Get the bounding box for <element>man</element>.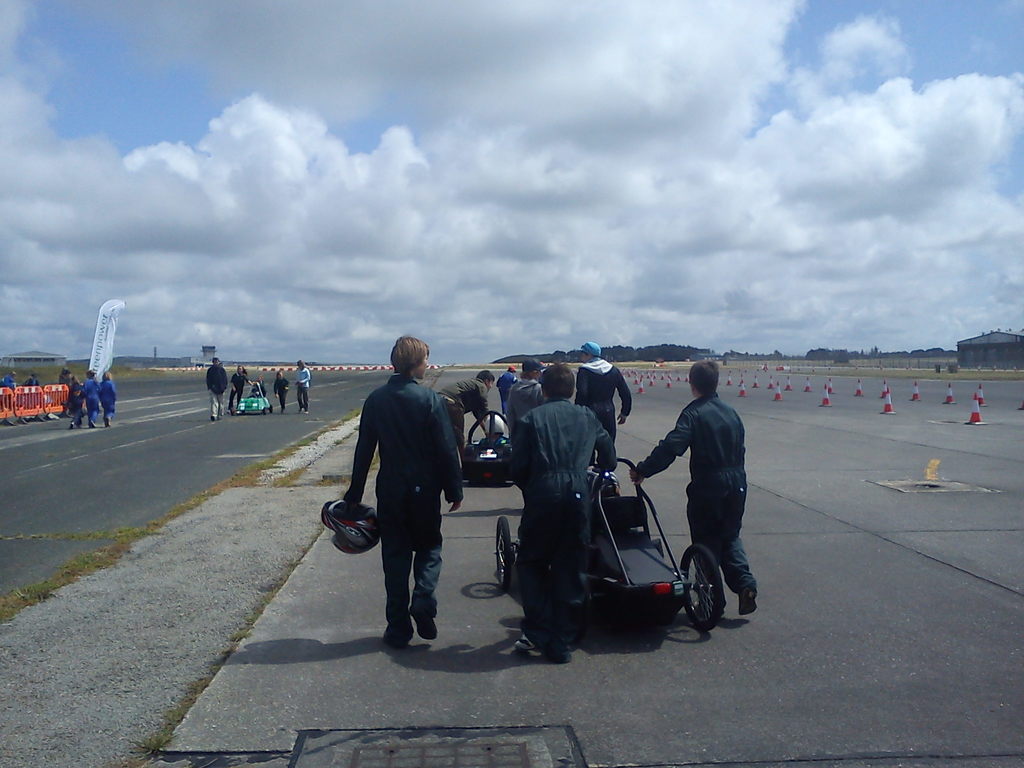
[x1=294, y1=361, x2=308, y2=415].
